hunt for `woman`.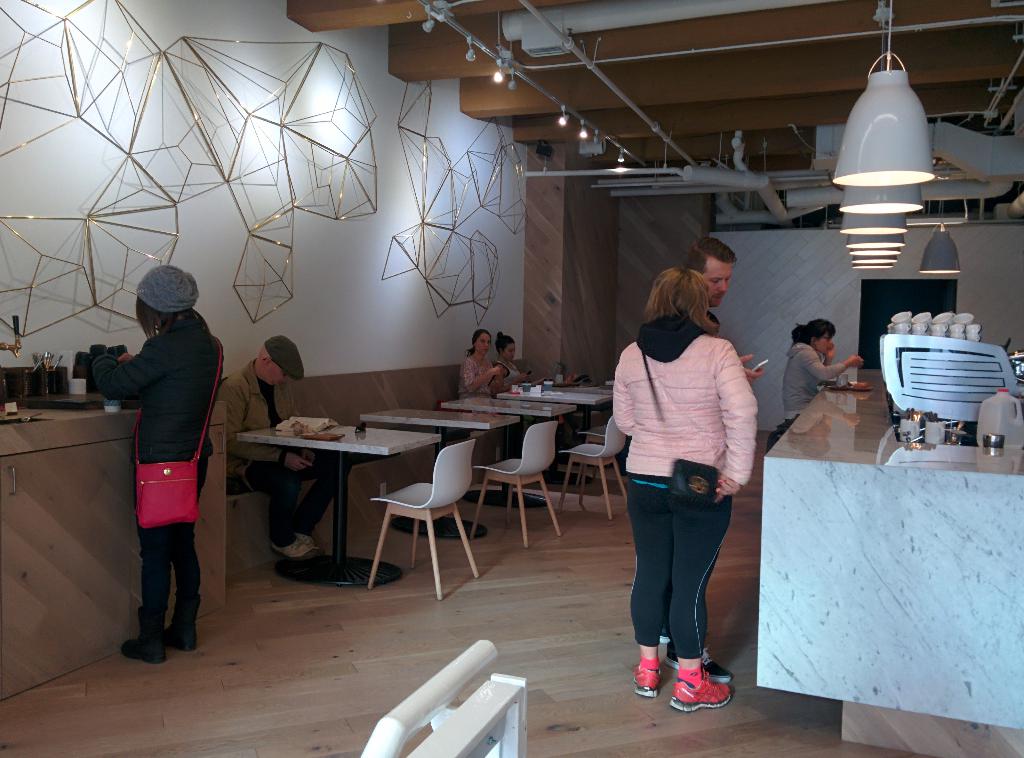
Hunted down at <bbox>596, 230, 765, 716</bbox>.
